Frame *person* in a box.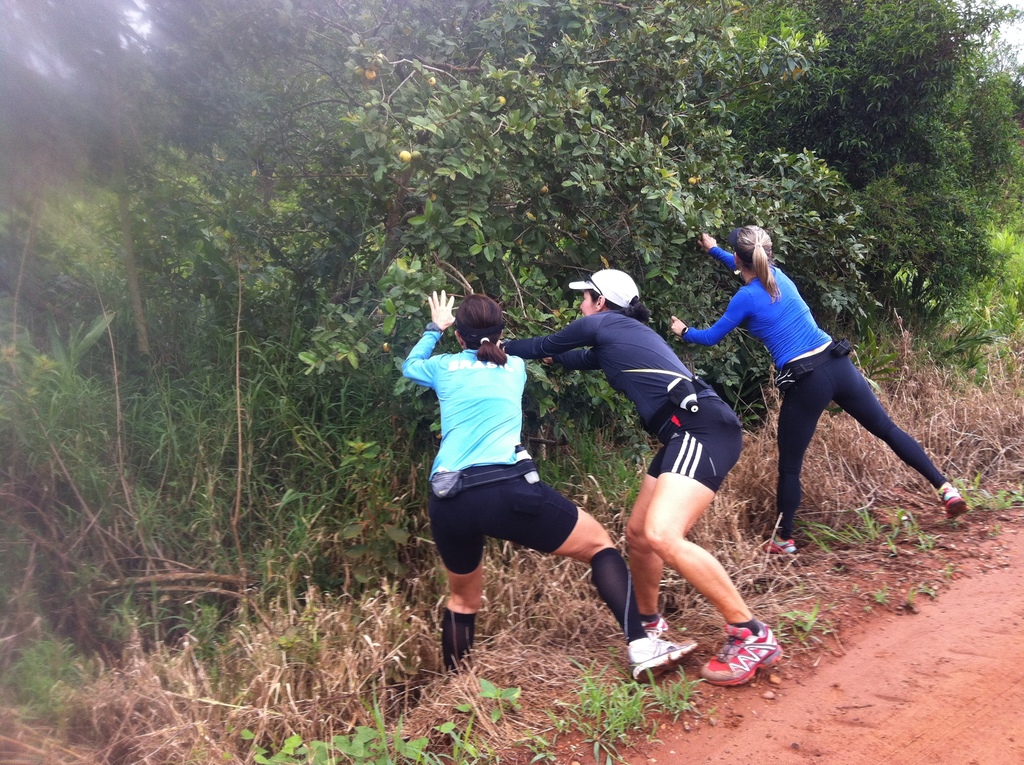
bbox=(494, 269, 785, 691).
